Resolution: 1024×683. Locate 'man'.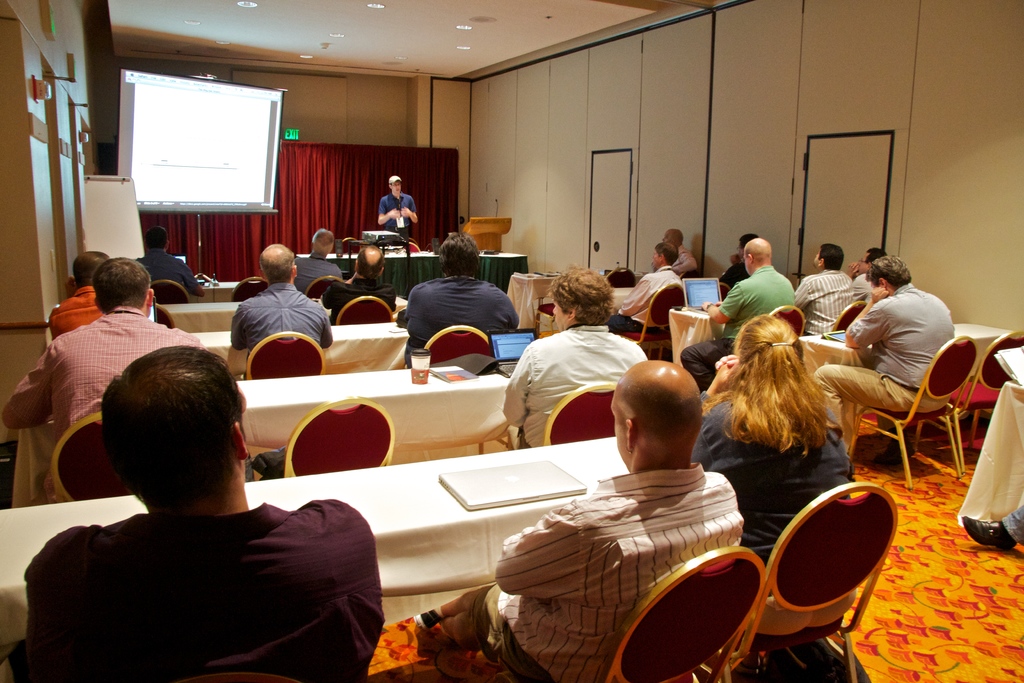
<bbox>412, 357, 751, 682</bbox>.
